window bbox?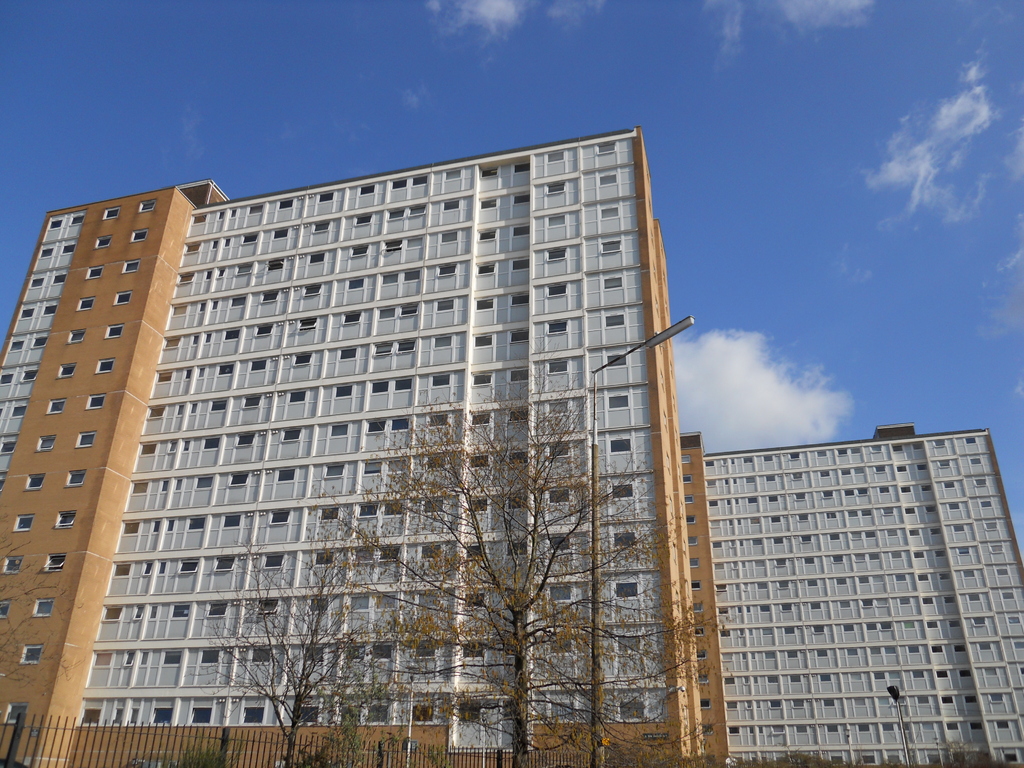
(270,512,290,524)
